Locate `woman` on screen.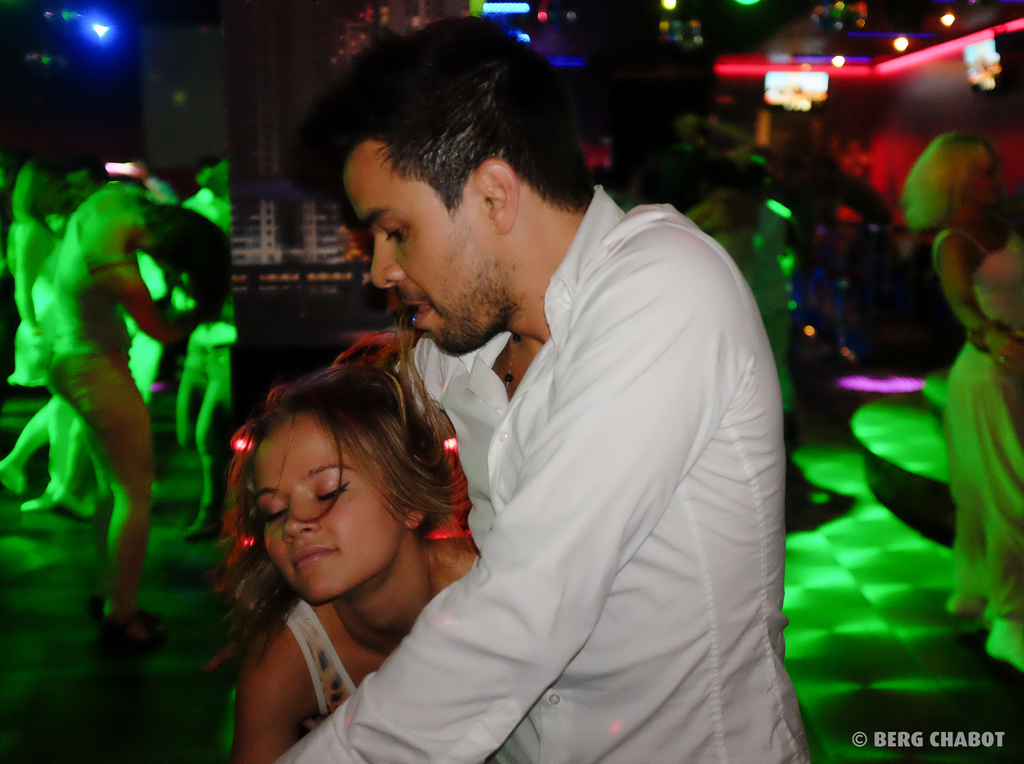
On screen at (45, 183, 191, 640).
